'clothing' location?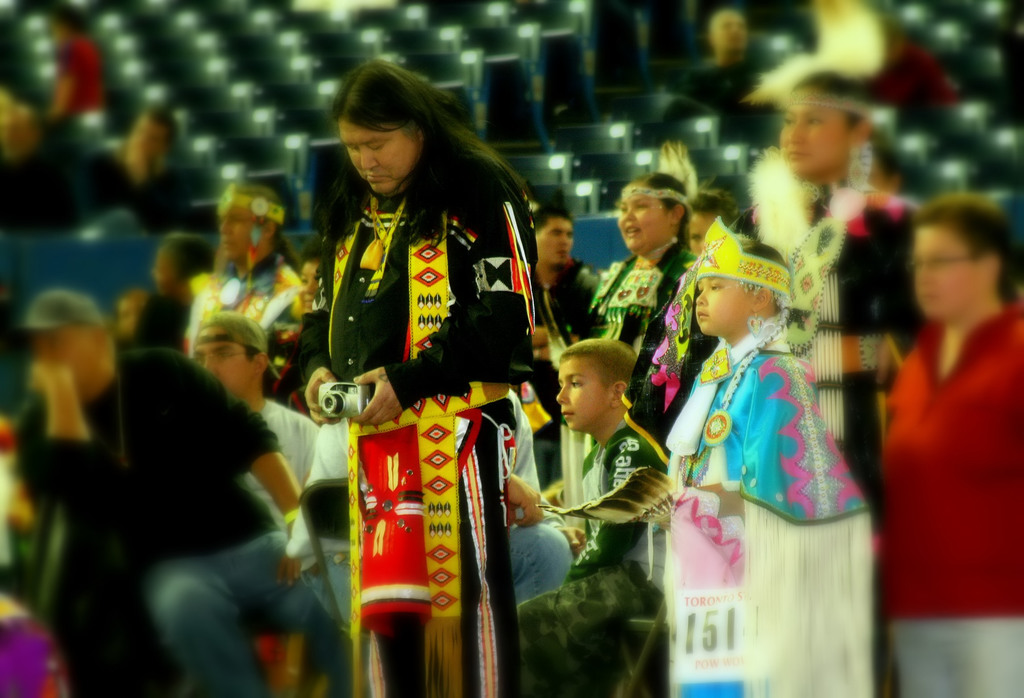
[305,134,545,637]
